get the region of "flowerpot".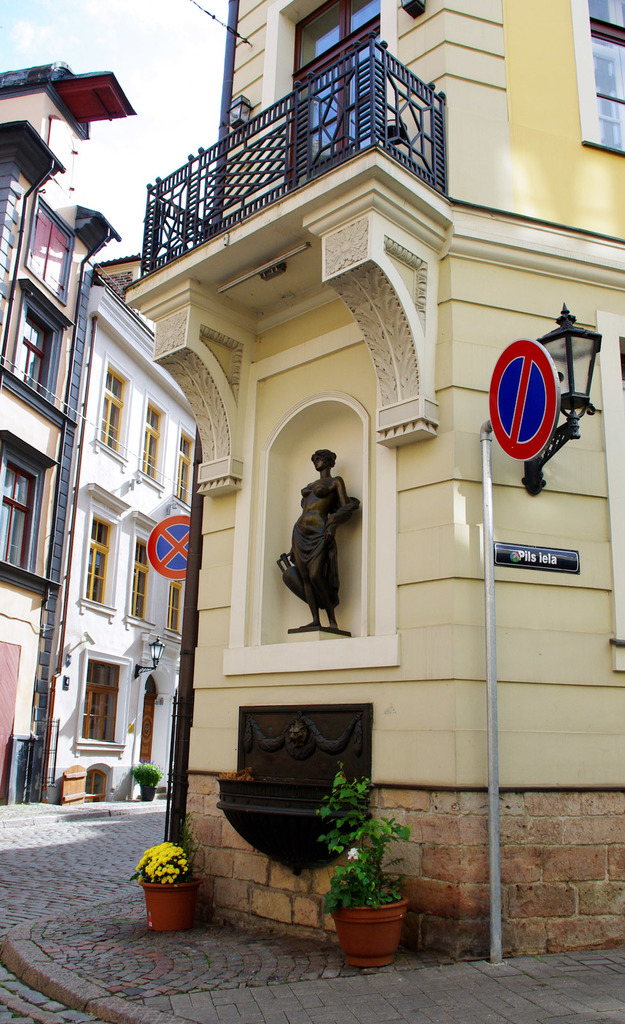
pyautogui.locateOnScreen(134, 882, 202, 931).
